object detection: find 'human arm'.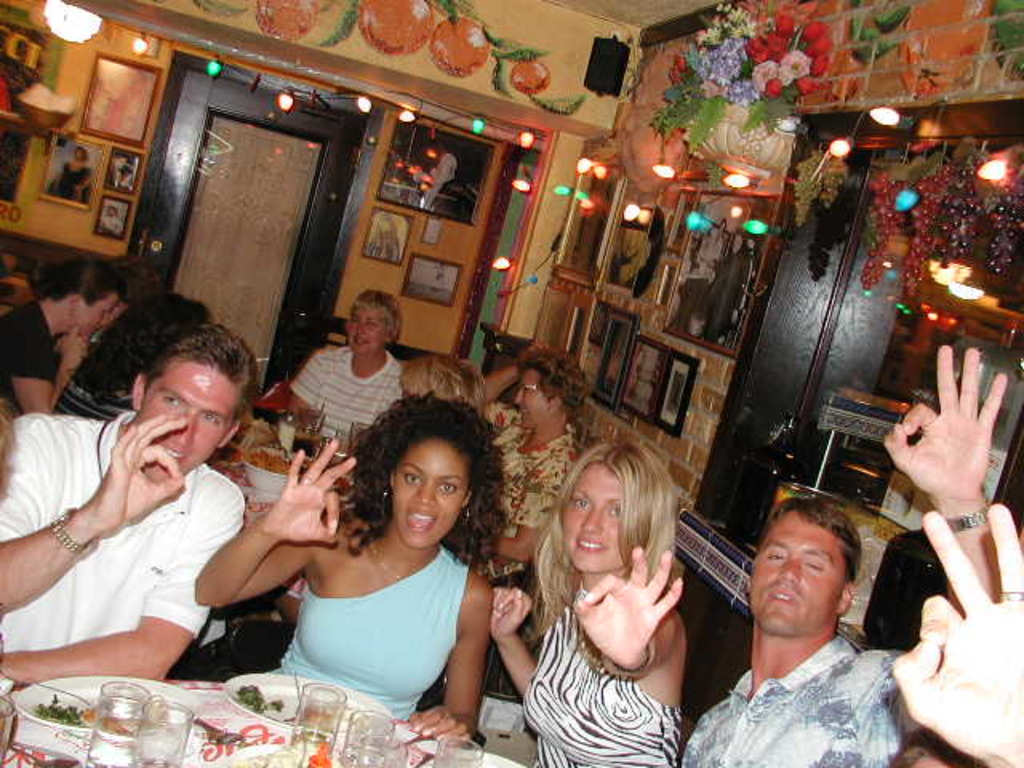
box(0, 490, 240, 686).
